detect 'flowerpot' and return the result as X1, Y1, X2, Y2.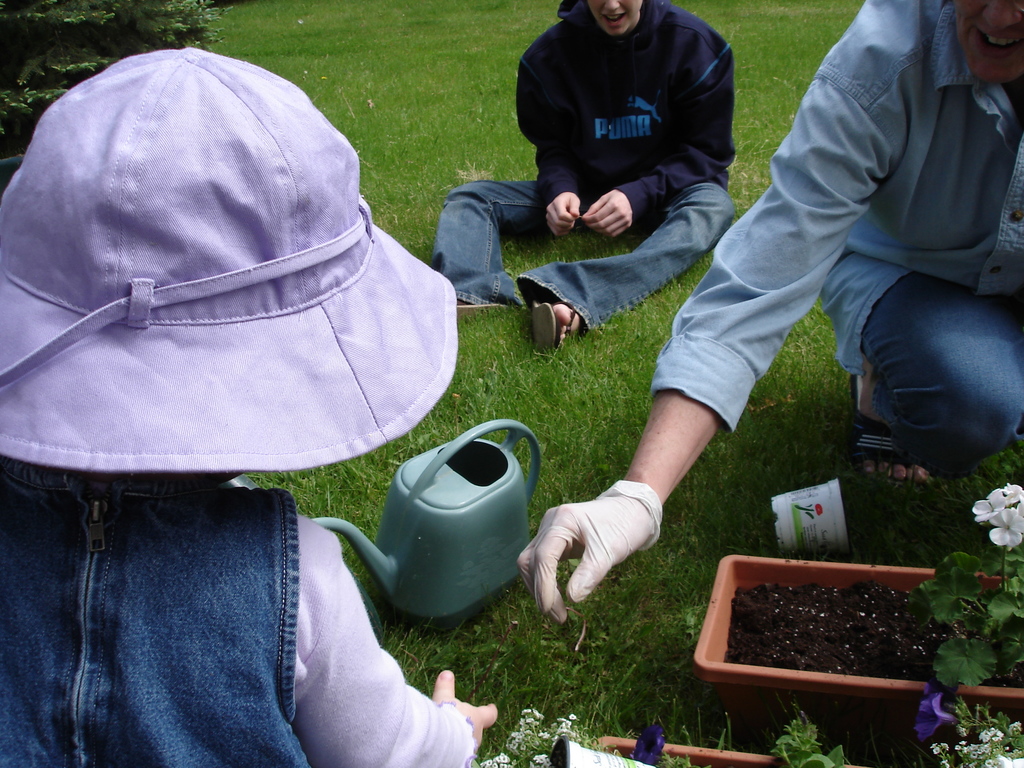
695, 553, 1023, 748.
